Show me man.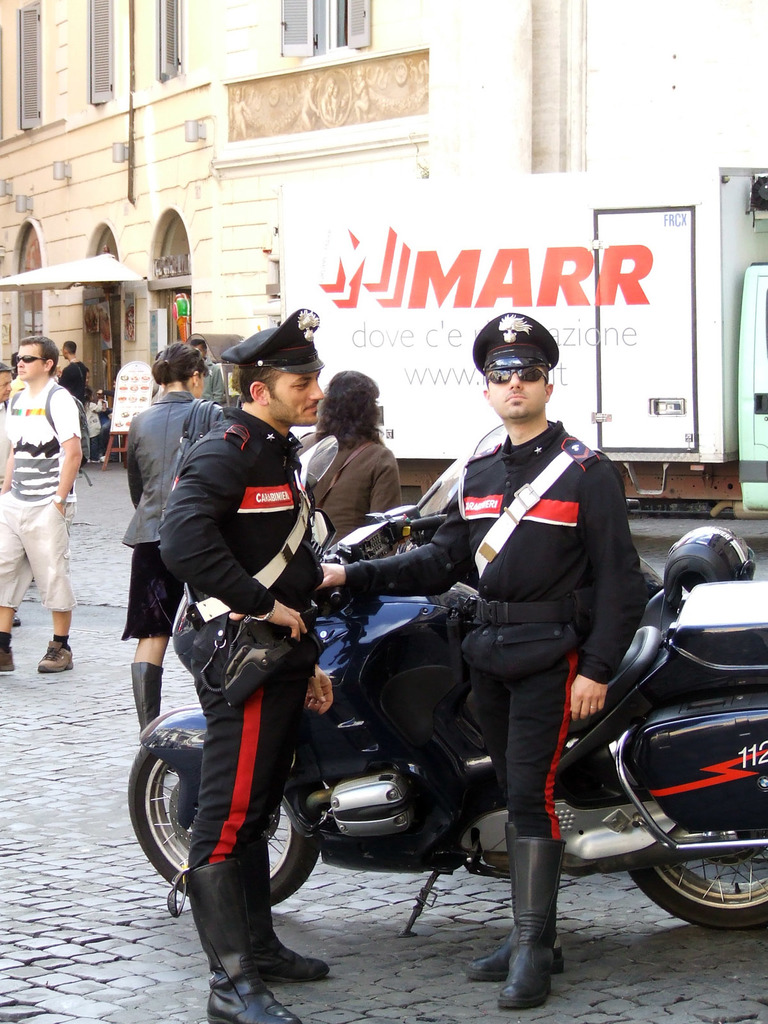
man is here: locate(0, 333, 94, 687).
